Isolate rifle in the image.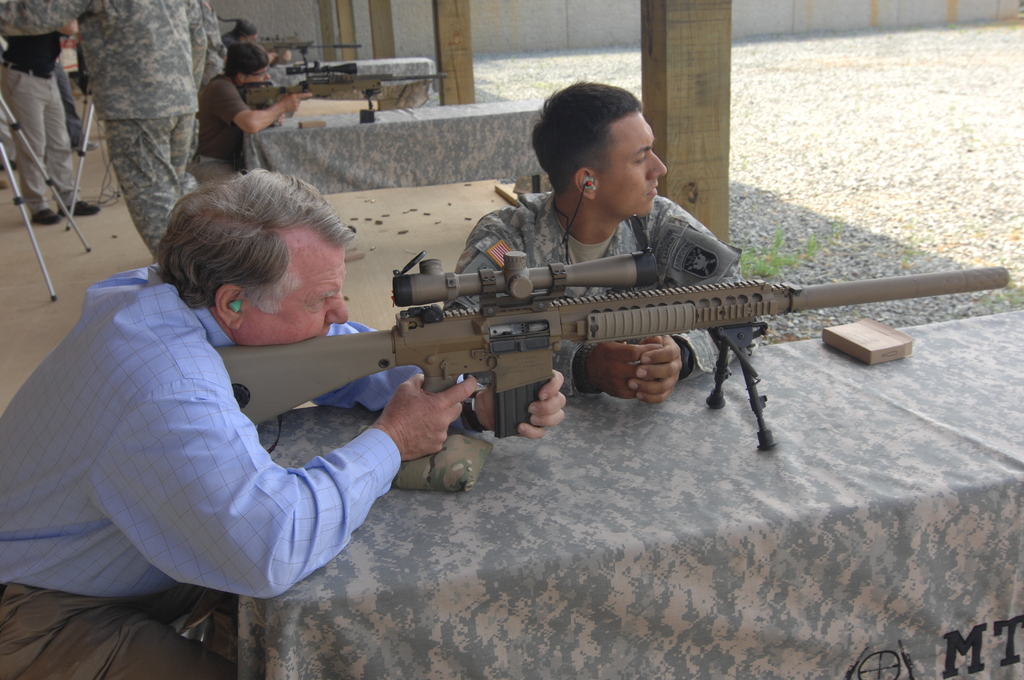
Isolated region: 211/251/1011/448.
